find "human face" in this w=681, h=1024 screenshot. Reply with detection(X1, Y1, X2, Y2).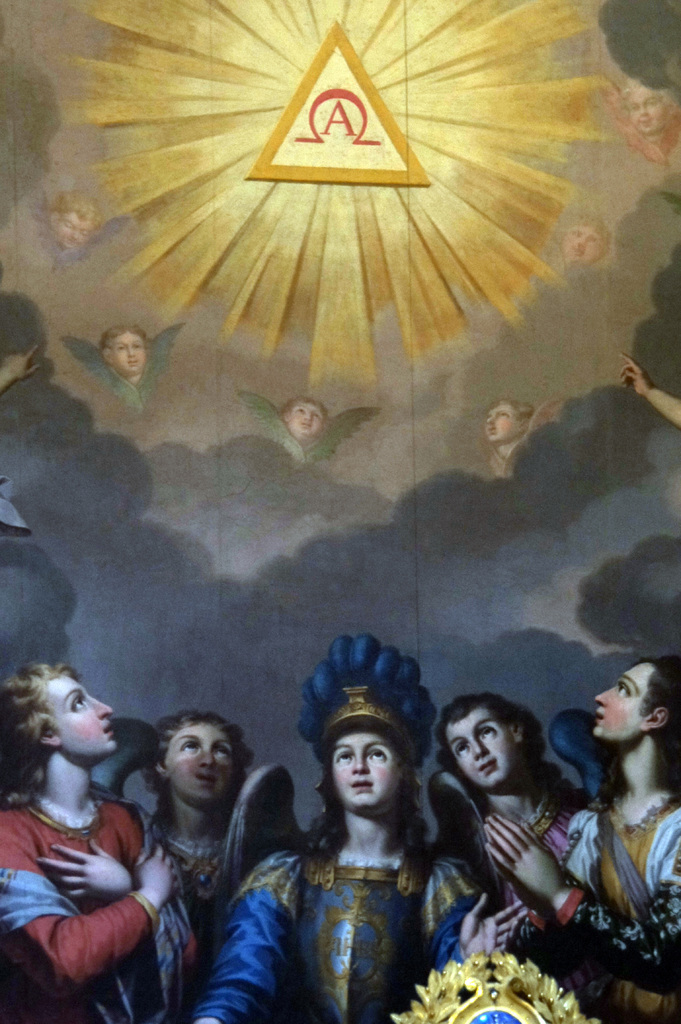
detection(106, 331, 146, 376).
